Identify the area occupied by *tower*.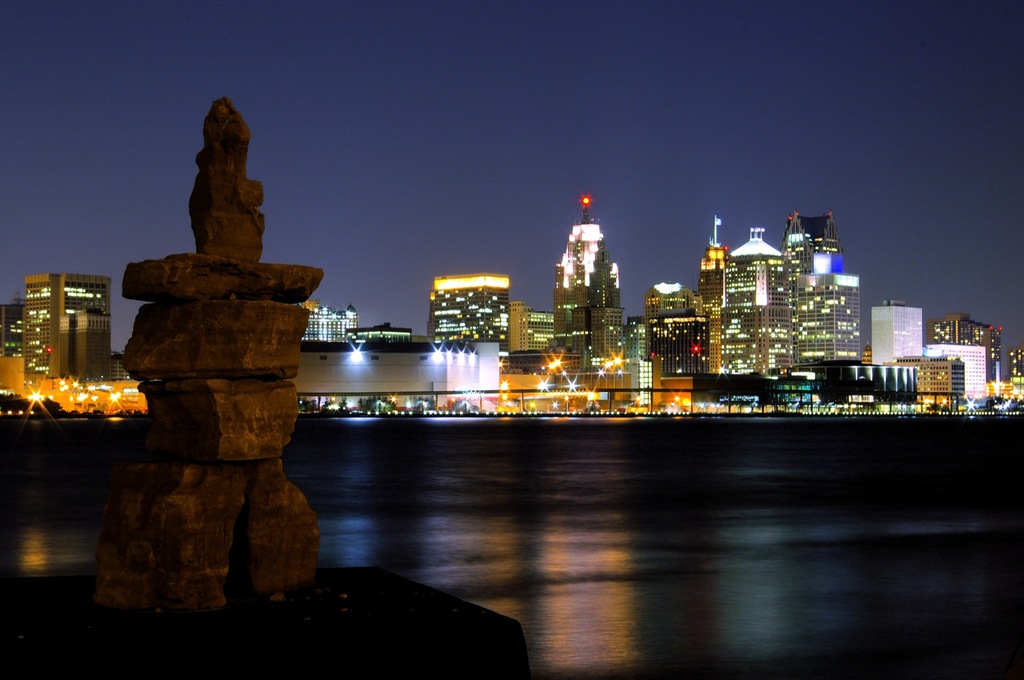
Area: 780 207 846 281.
